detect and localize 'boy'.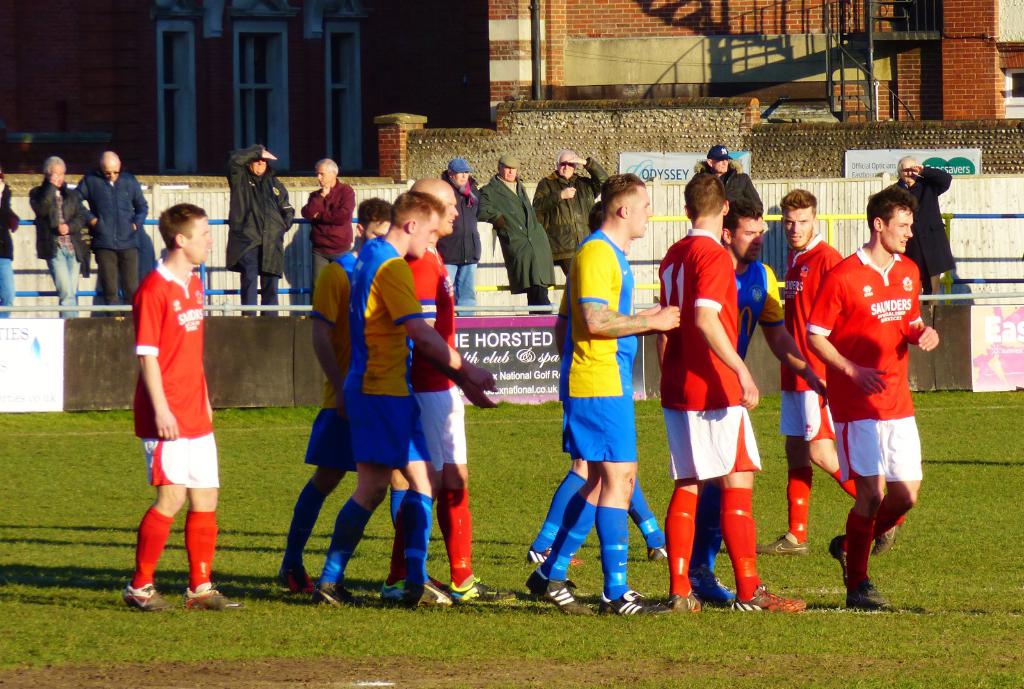
Localized at [left=810, top=191, right=940, bottom=603].
